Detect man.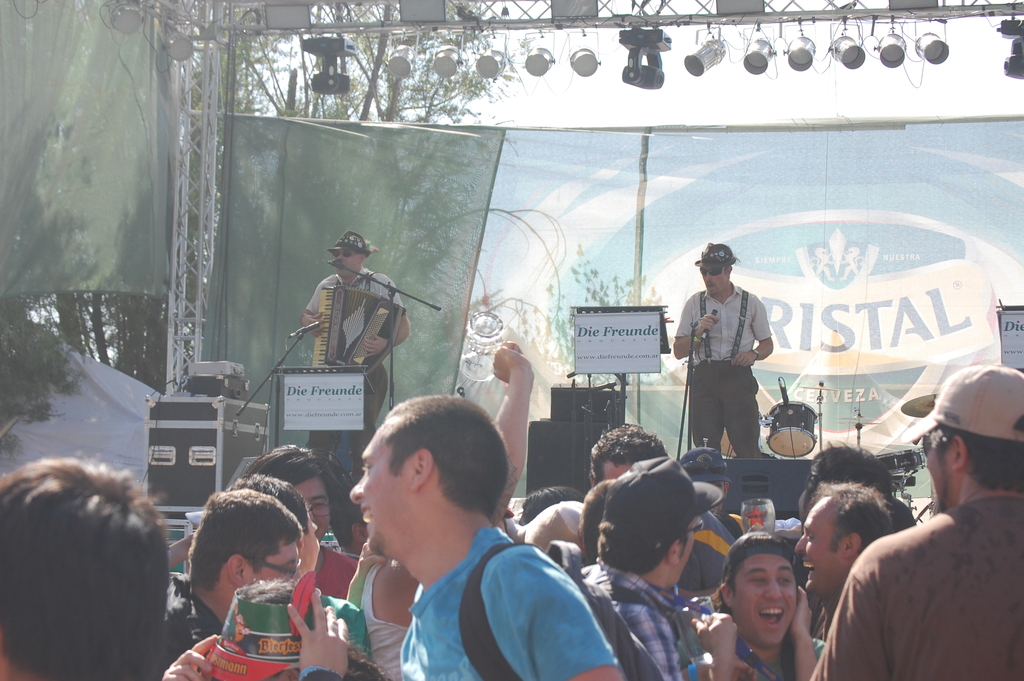
Detected at 575, 455, 760, 680.
